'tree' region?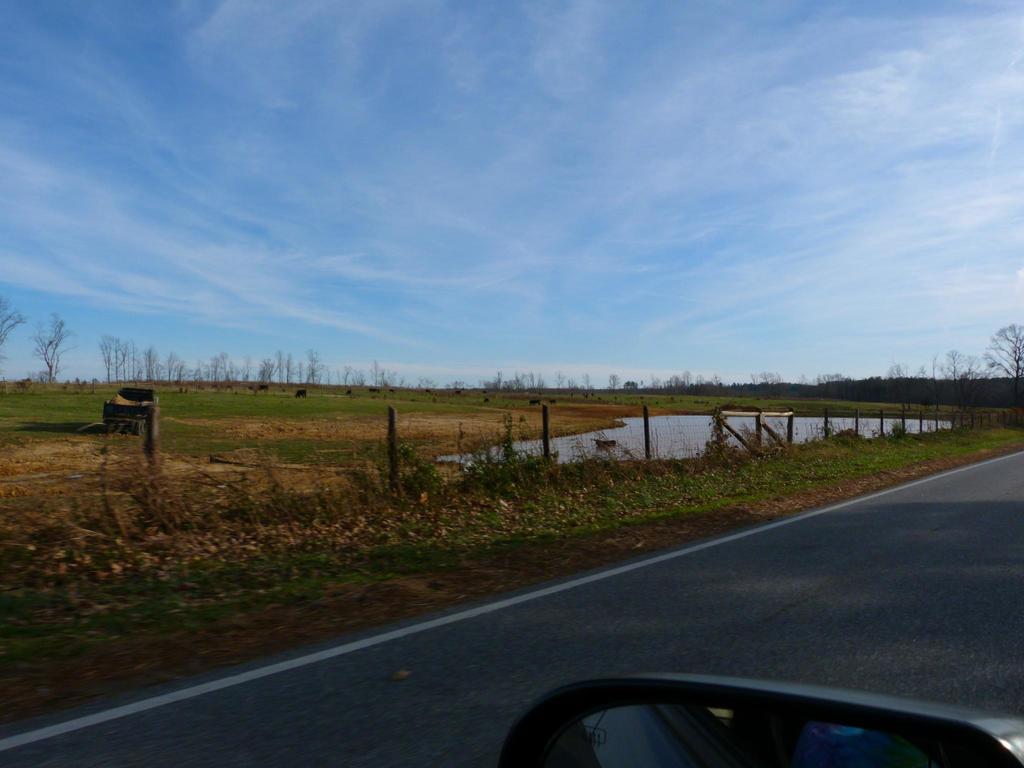
box(259, 353, 268, 383)
